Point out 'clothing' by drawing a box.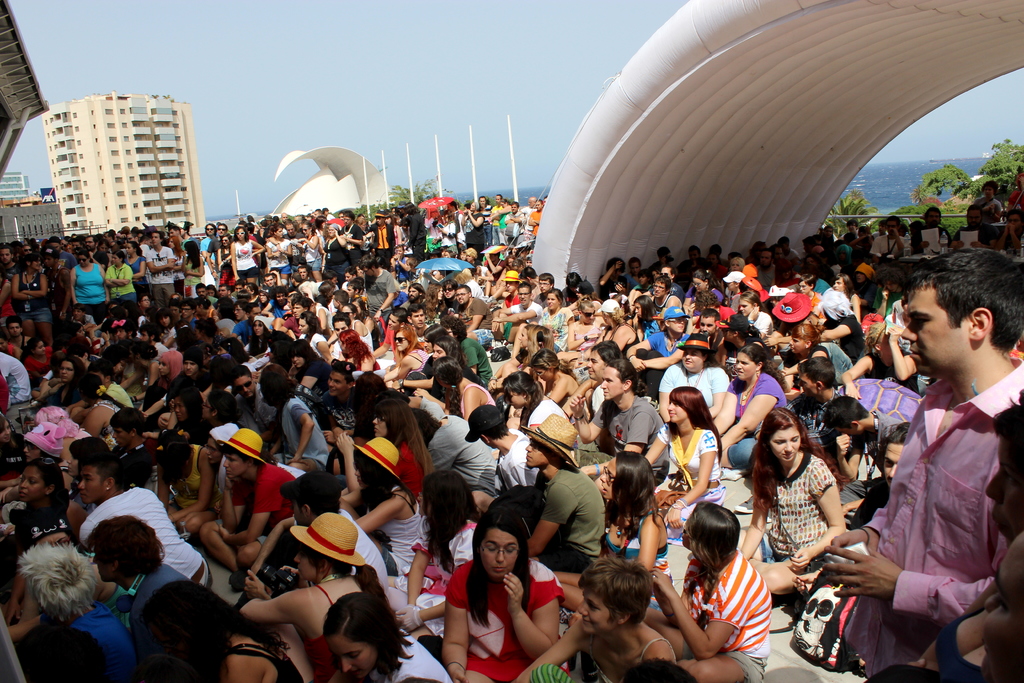
region(338, 222, 364, 273).
